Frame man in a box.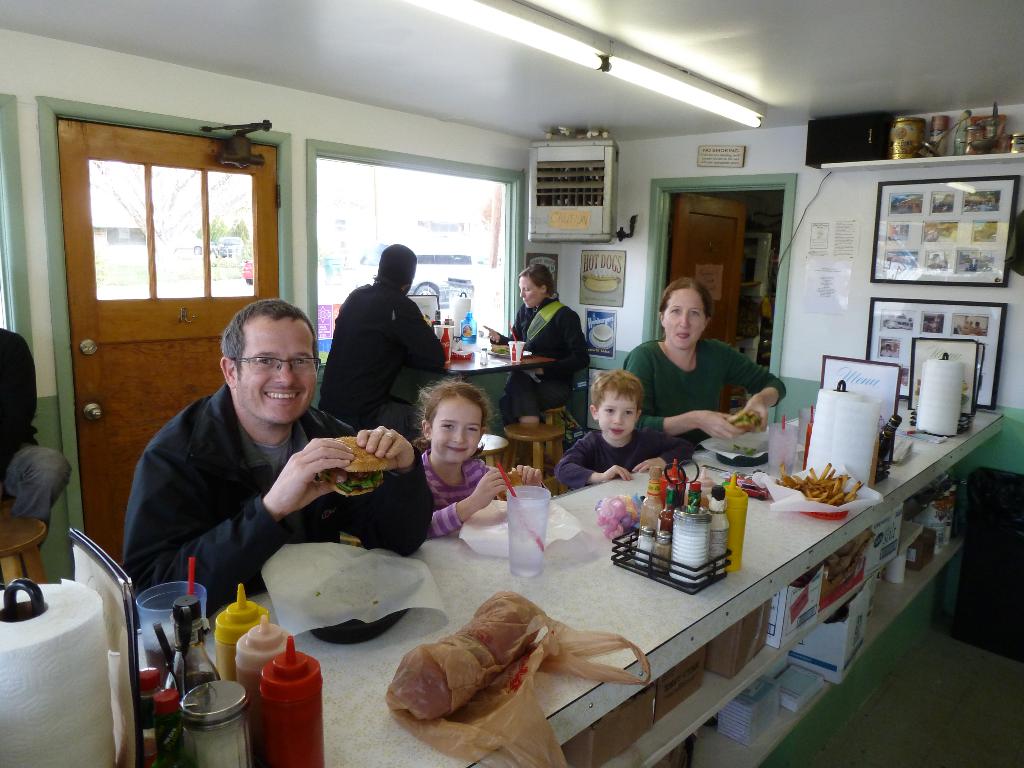
box(109, 297, 368, 639).
